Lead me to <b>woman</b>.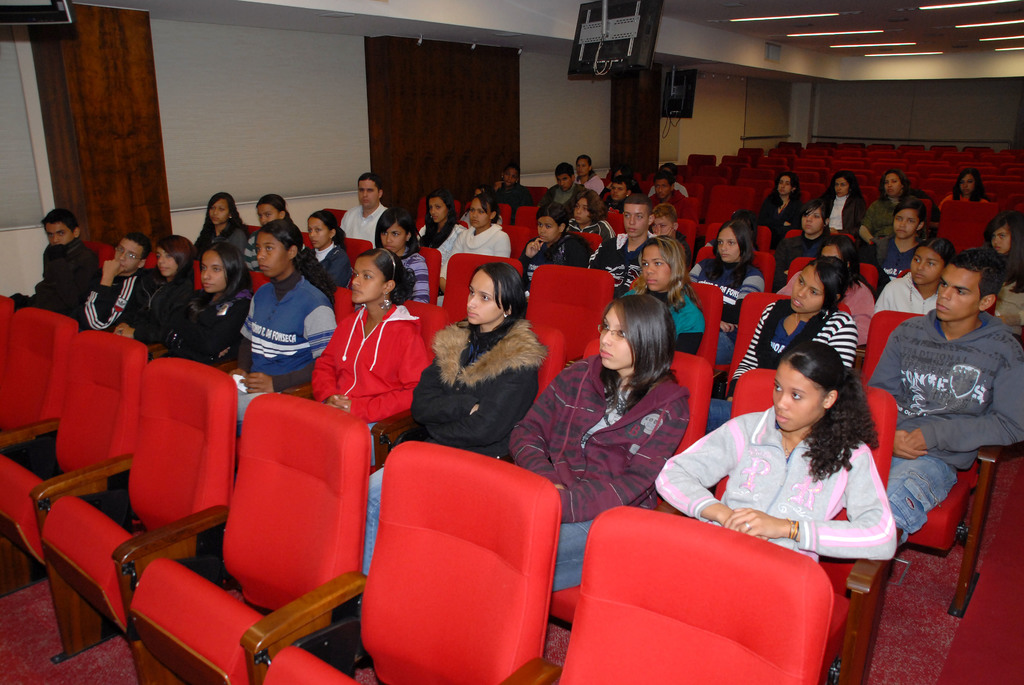
Lead to box(710, 253, 863, 415).
